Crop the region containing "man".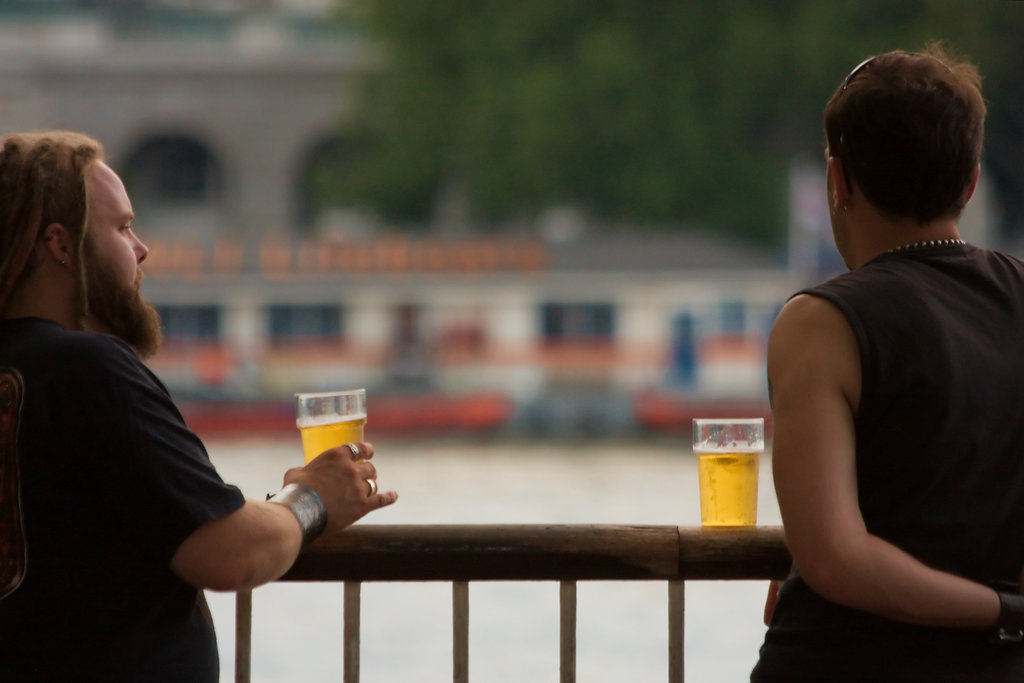
Crop region: [left=0, top=139, right=290, bottom=678].
